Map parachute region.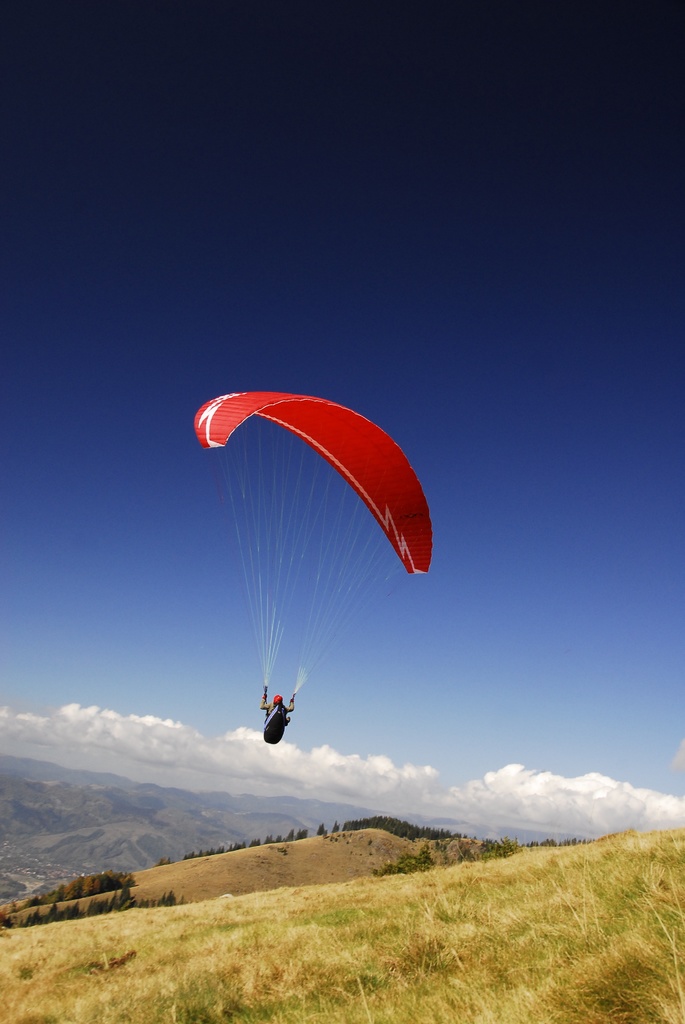
Mapped to region(190, 381, 440, 749).
